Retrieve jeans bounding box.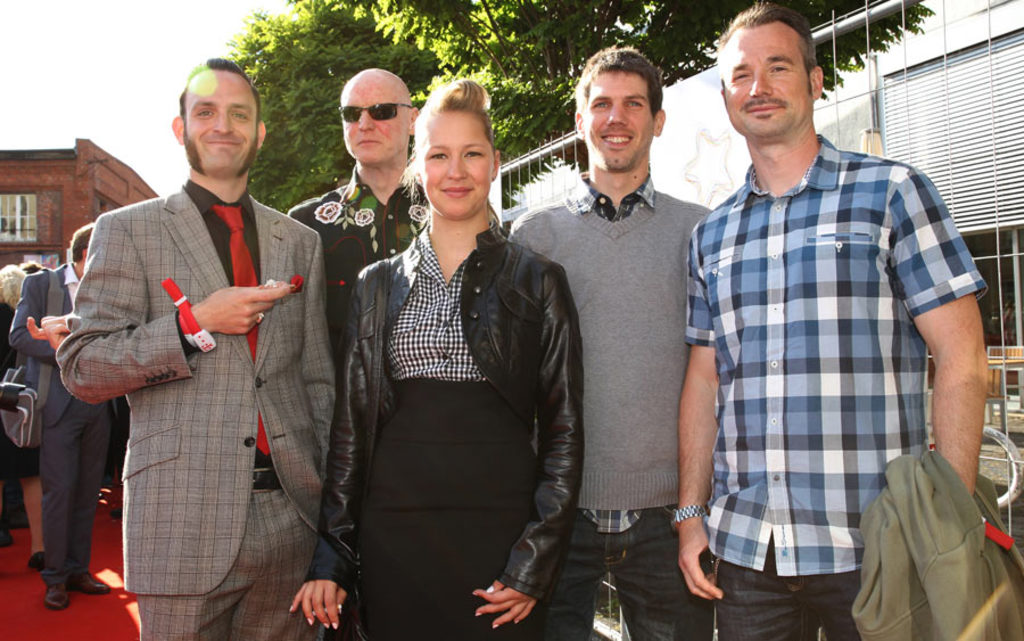
Bounding box: left=719, top=547, right=858, bottom=640.
